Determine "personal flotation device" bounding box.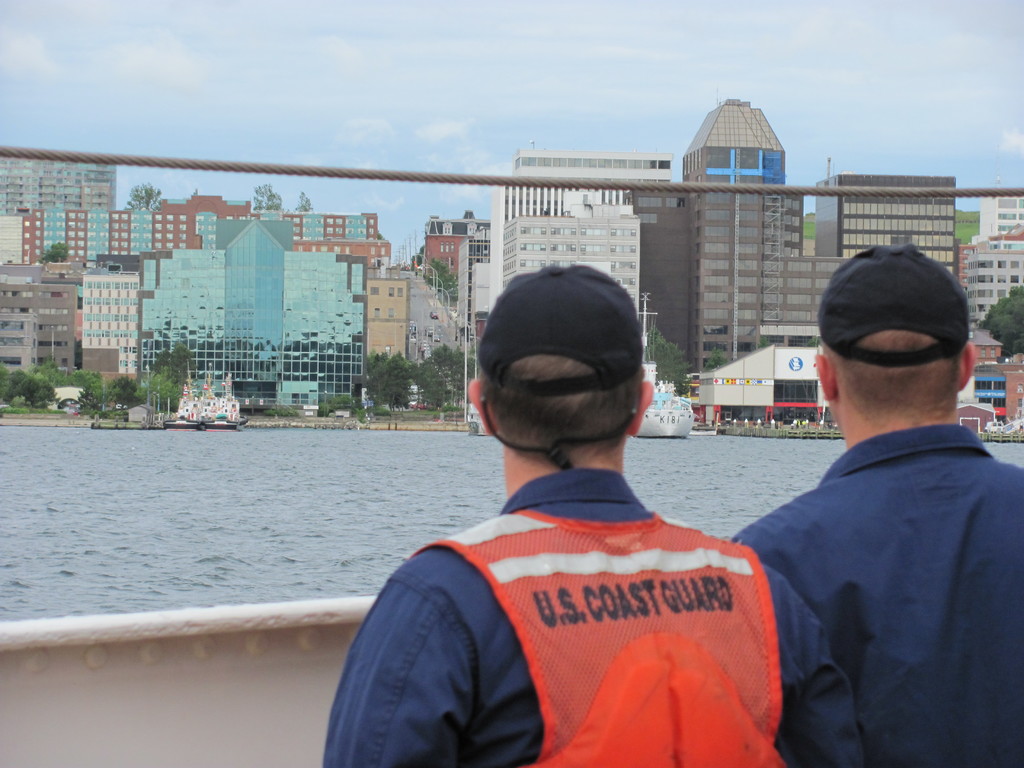
Determined: 397/509/789/767.
